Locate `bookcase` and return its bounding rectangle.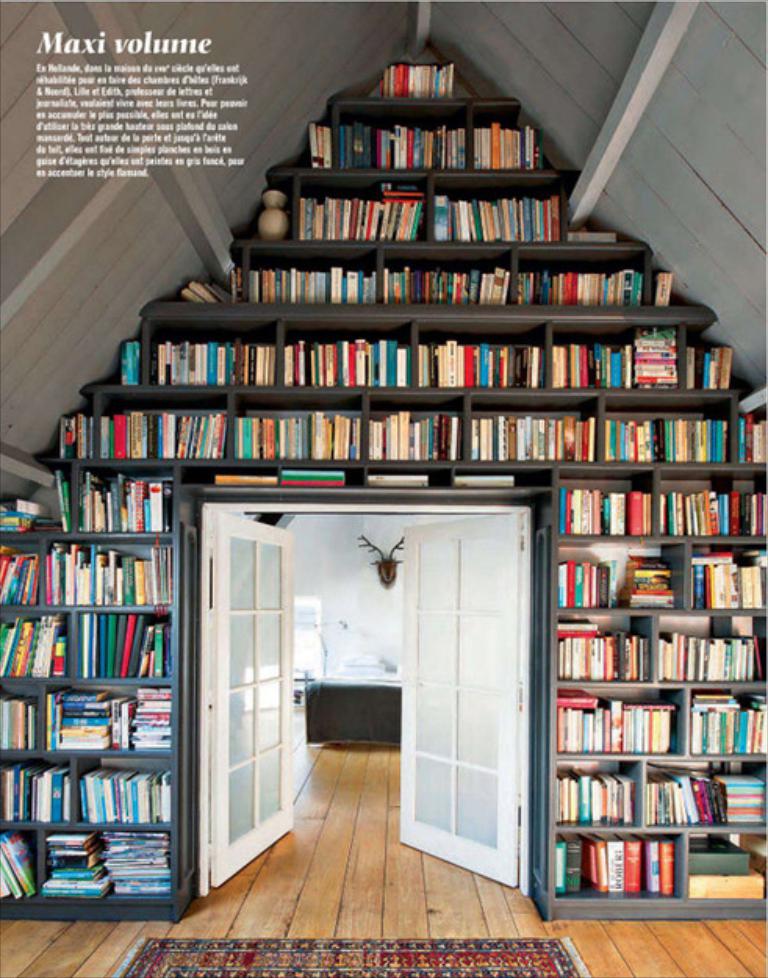
left=48, top=74, right=734, bottom=898.
